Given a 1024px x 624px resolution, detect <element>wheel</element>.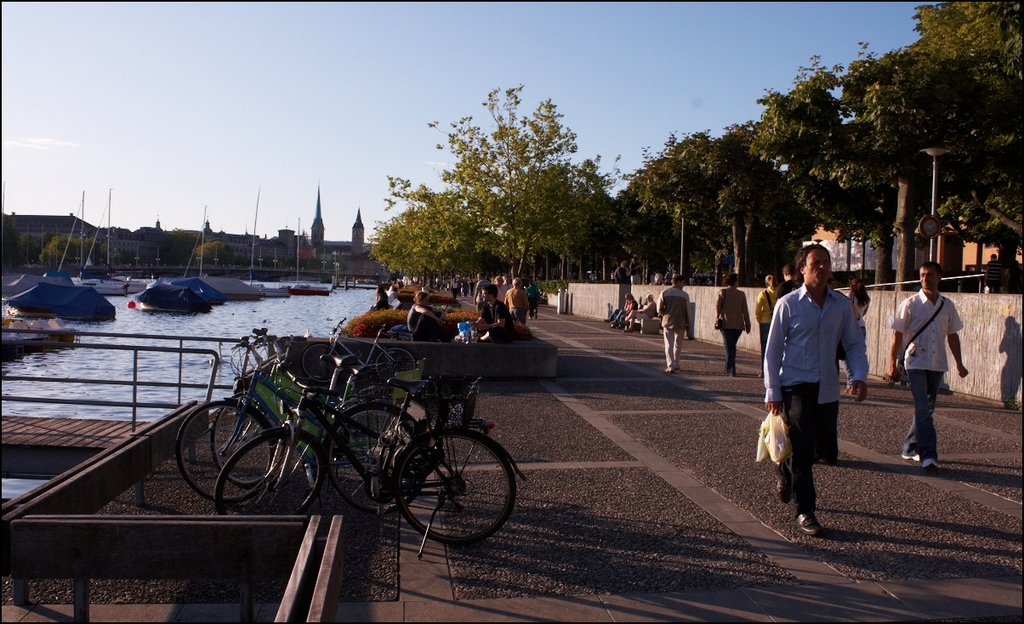
bbox(338, 405, 410, 477).
